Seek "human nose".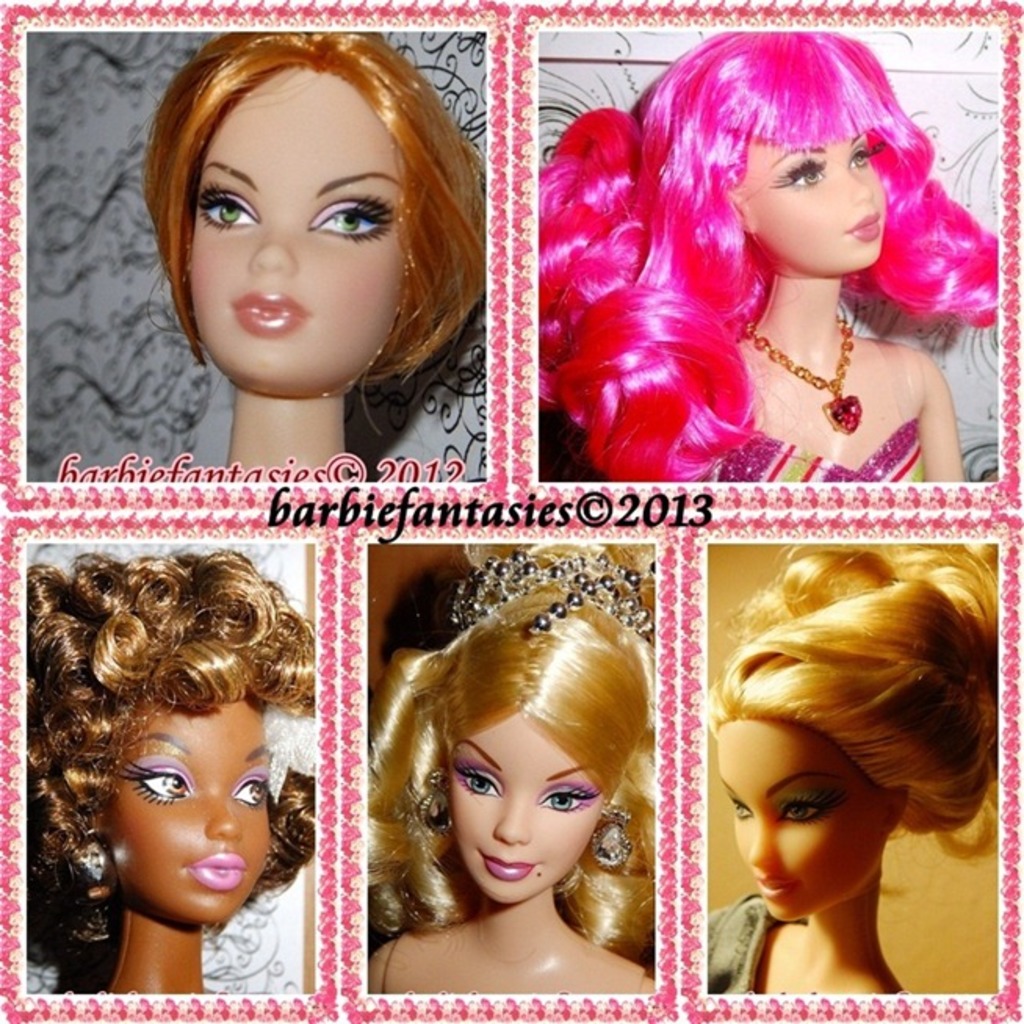
box=[243, 219, 299, 271].
